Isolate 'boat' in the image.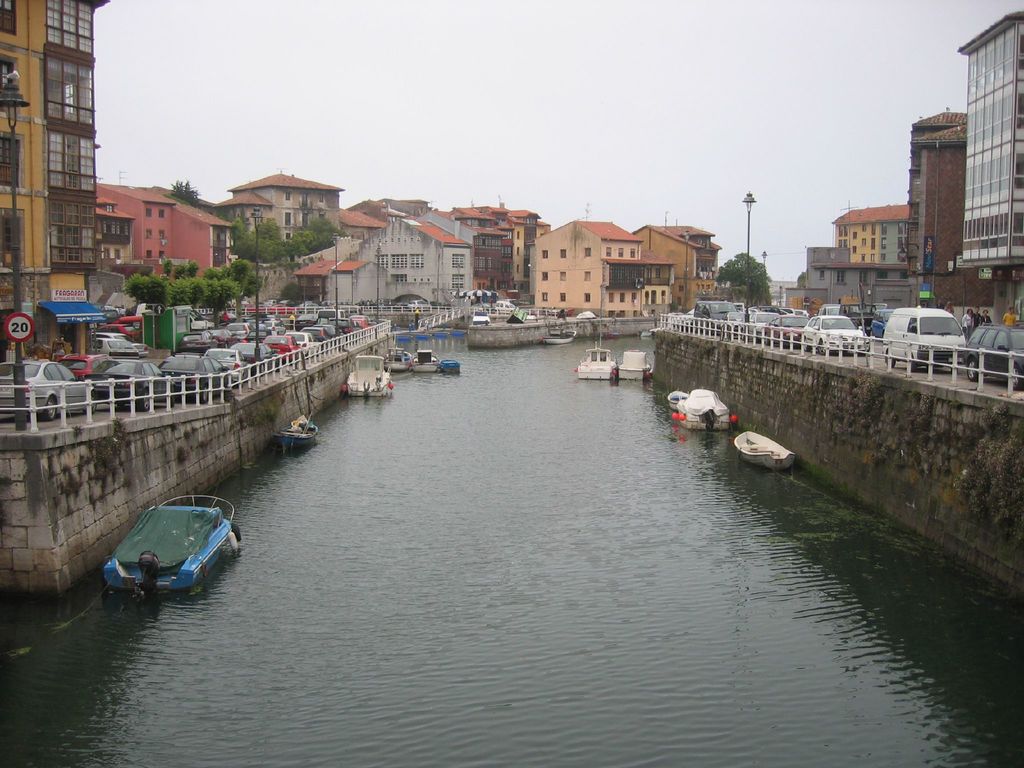
Isolated region: [left=388, top=347, right=409, bottom=372].
